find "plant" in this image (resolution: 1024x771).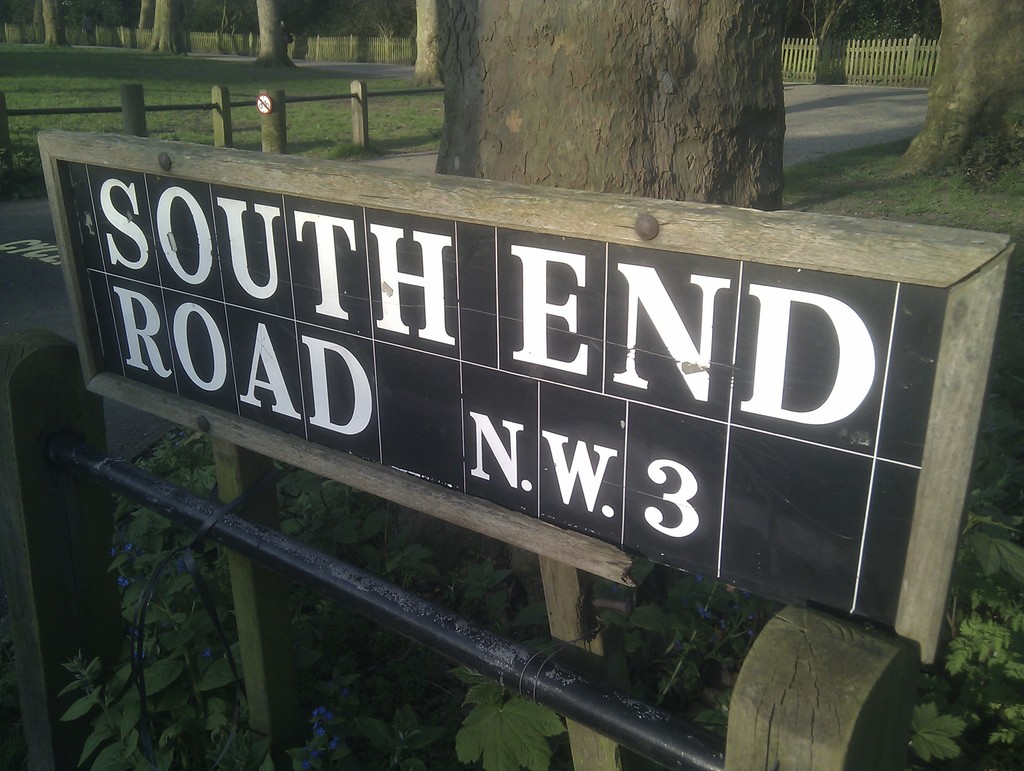
{"x1": 57, "y1": 645, "x2": 186, "y2": 770}.
